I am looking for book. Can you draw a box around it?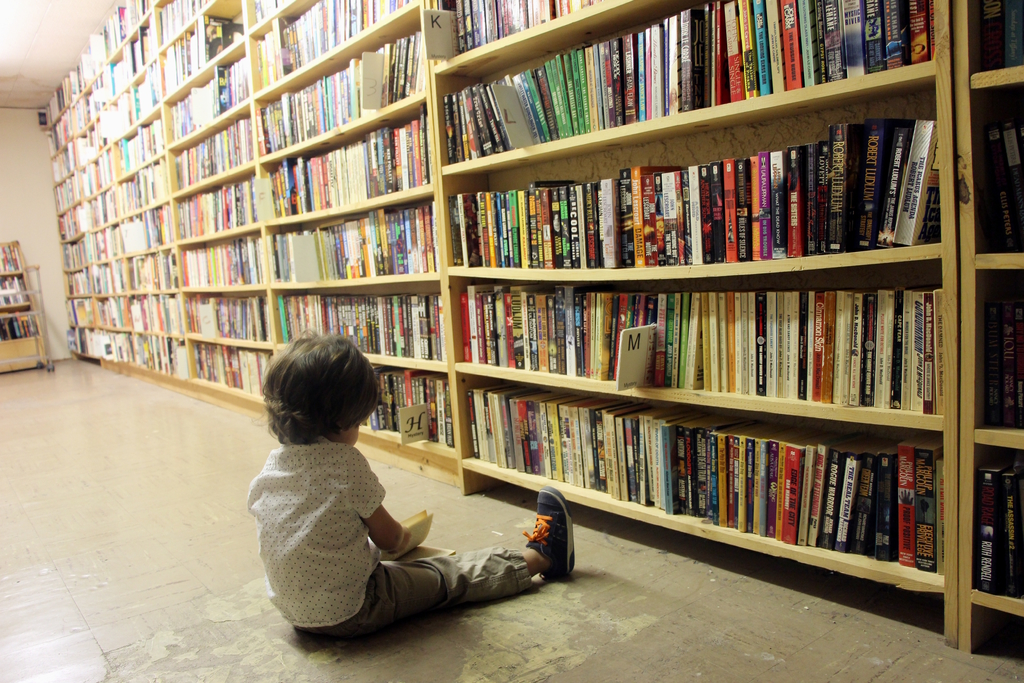
Sure, the bounding box is <box>976,0,1009,73</box>.
